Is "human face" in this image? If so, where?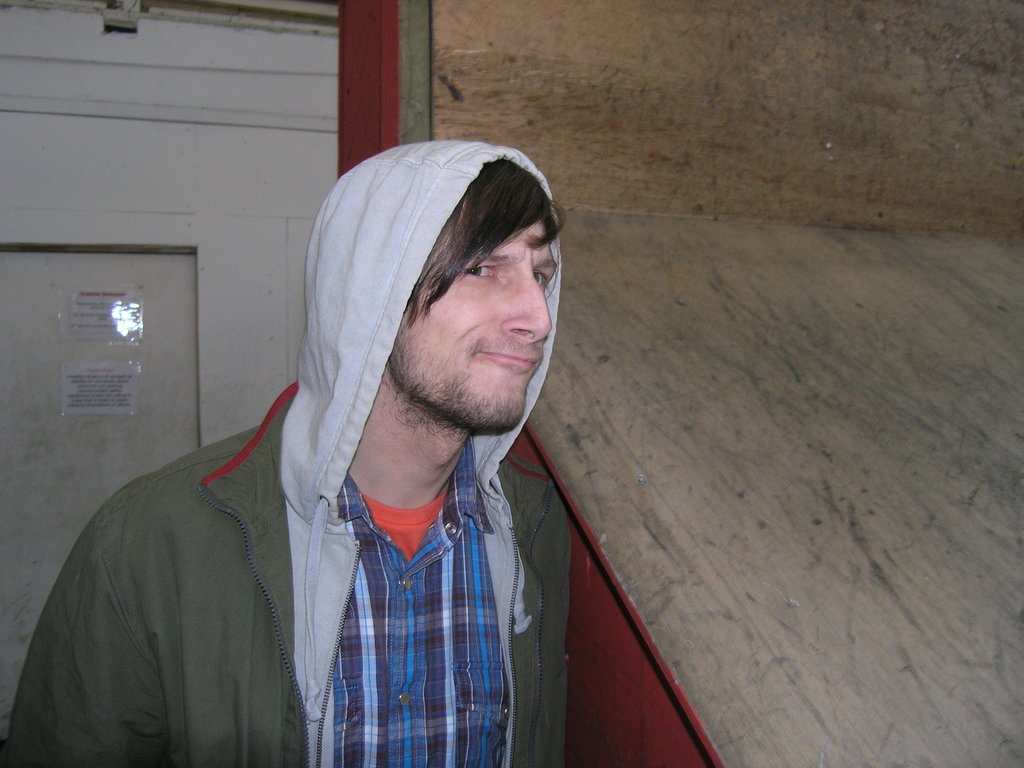
Yes, at x1=396 y1=207 x2=559 y2=431.
